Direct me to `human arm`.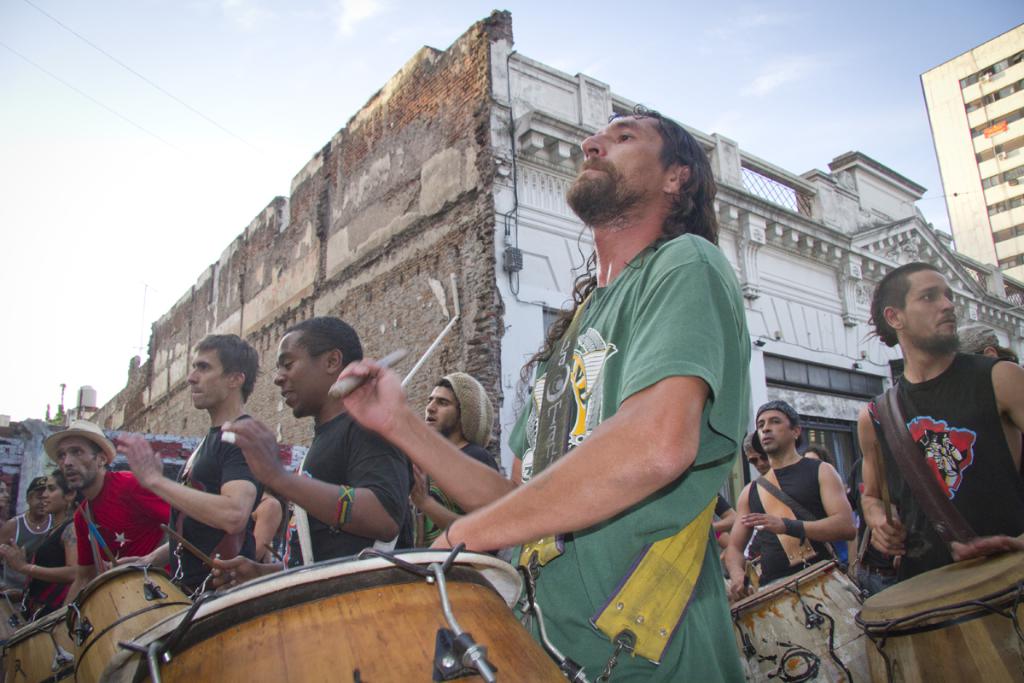
Direction: box(221, 493, 296, 573).
